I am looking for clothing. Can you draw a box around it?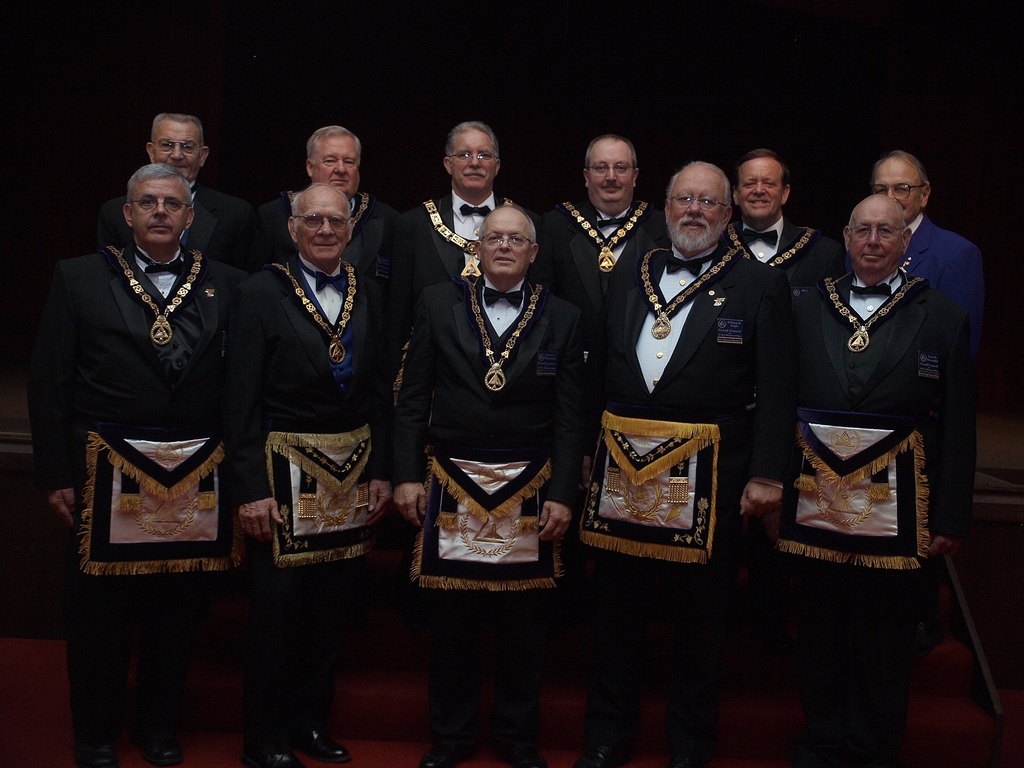
Sure, the bounding box is region(719, 219, 840, 317).
